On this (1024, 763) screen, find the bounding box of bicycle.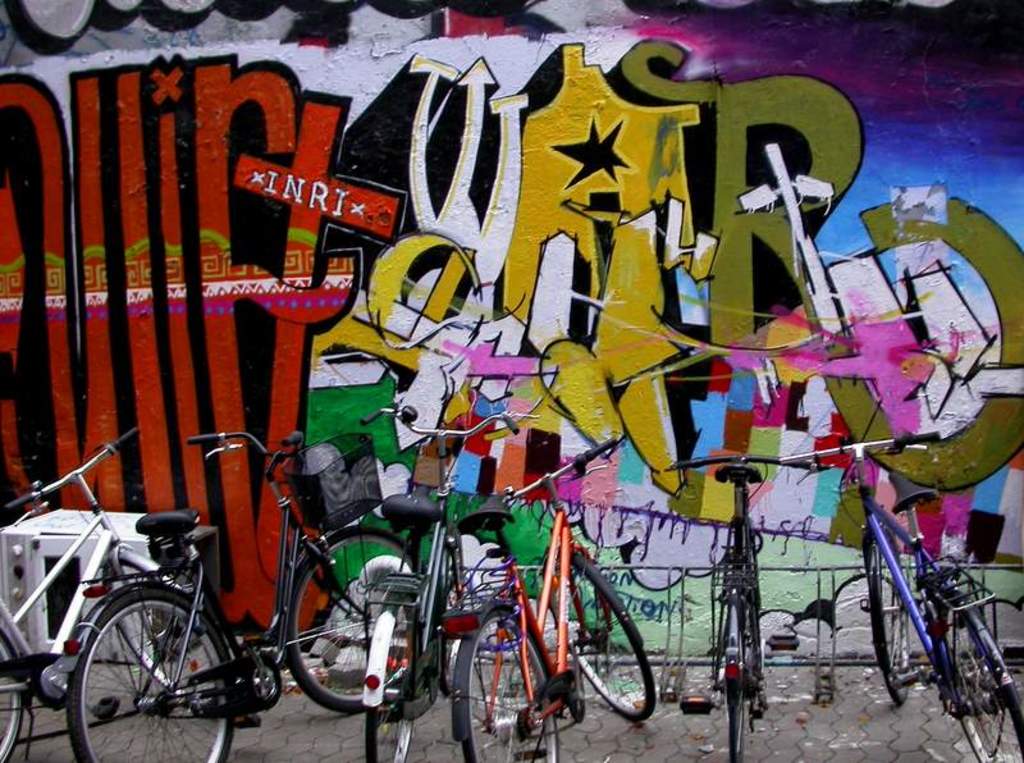
Bounding box: left=663, top=449, right=860, bottom=762.
